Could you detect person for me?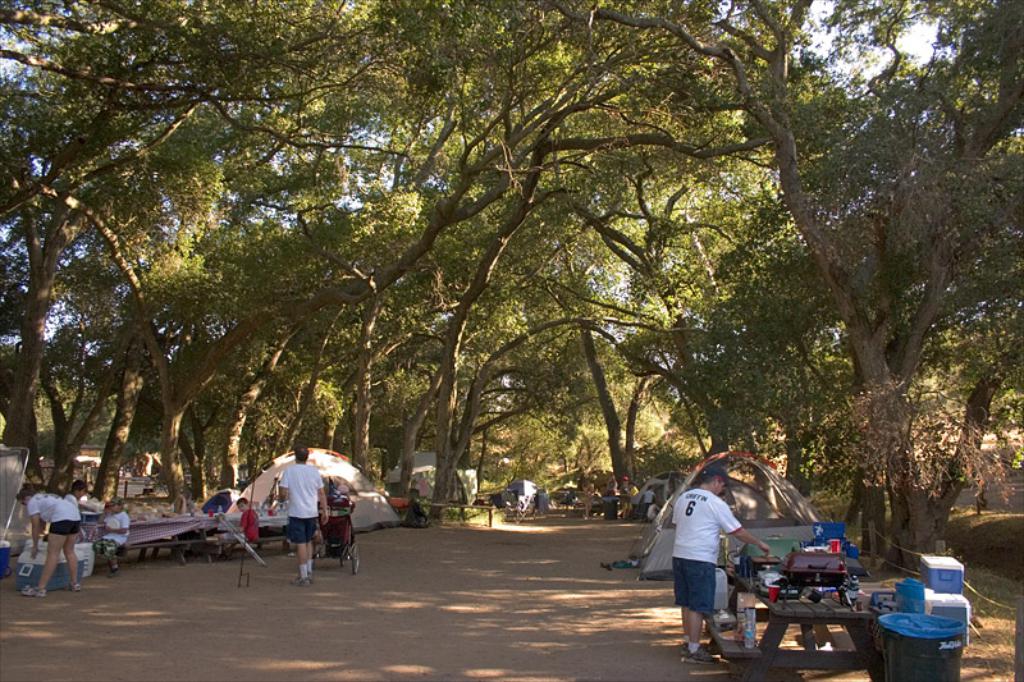
Detection result: region(330, 476, 346, 498).
